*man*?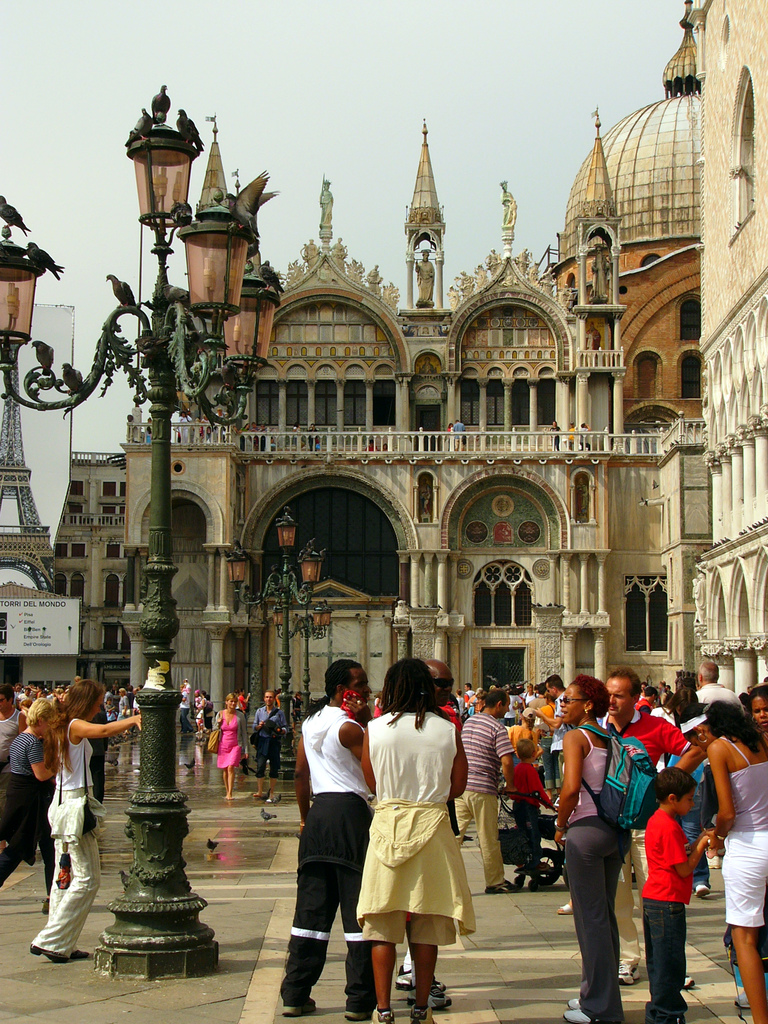
[left=0, top=684, right=32, bottom=854]
